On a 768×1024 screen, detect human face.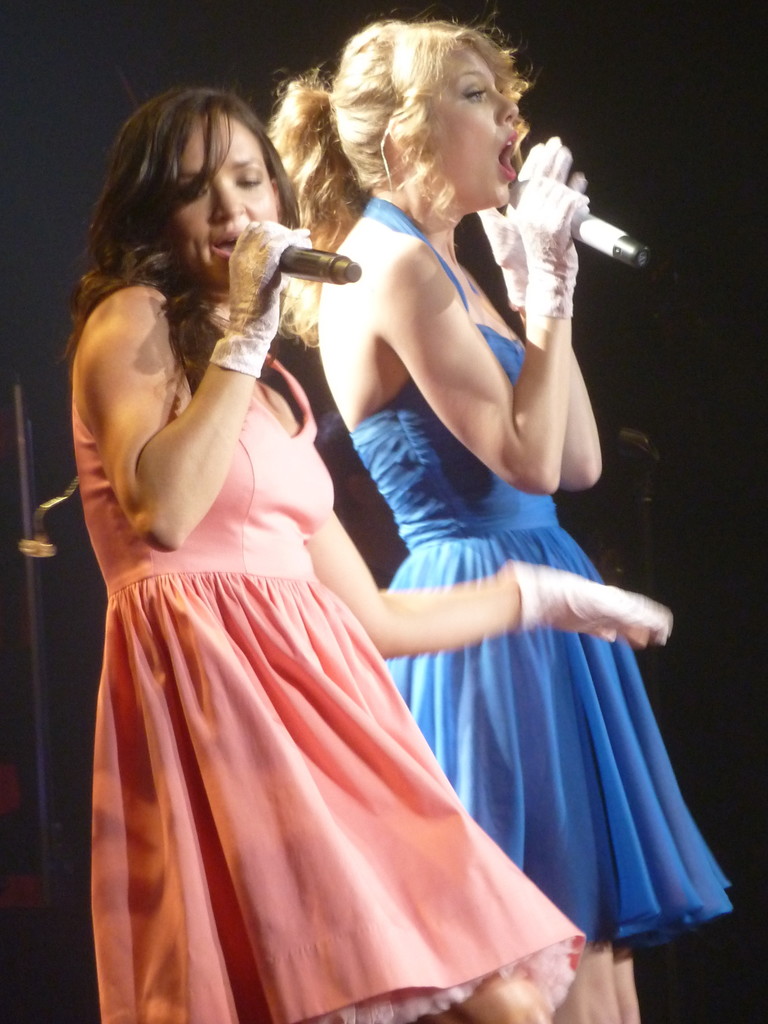
(168, 102, 276, 292).
